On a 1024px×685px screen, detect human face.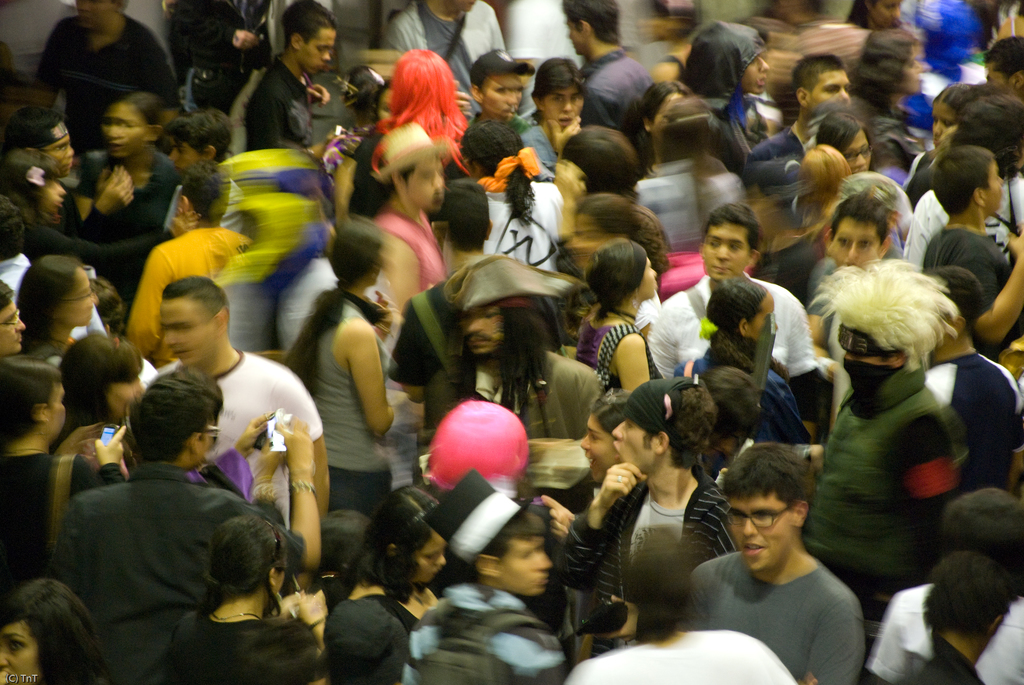
51,379,67,437.
